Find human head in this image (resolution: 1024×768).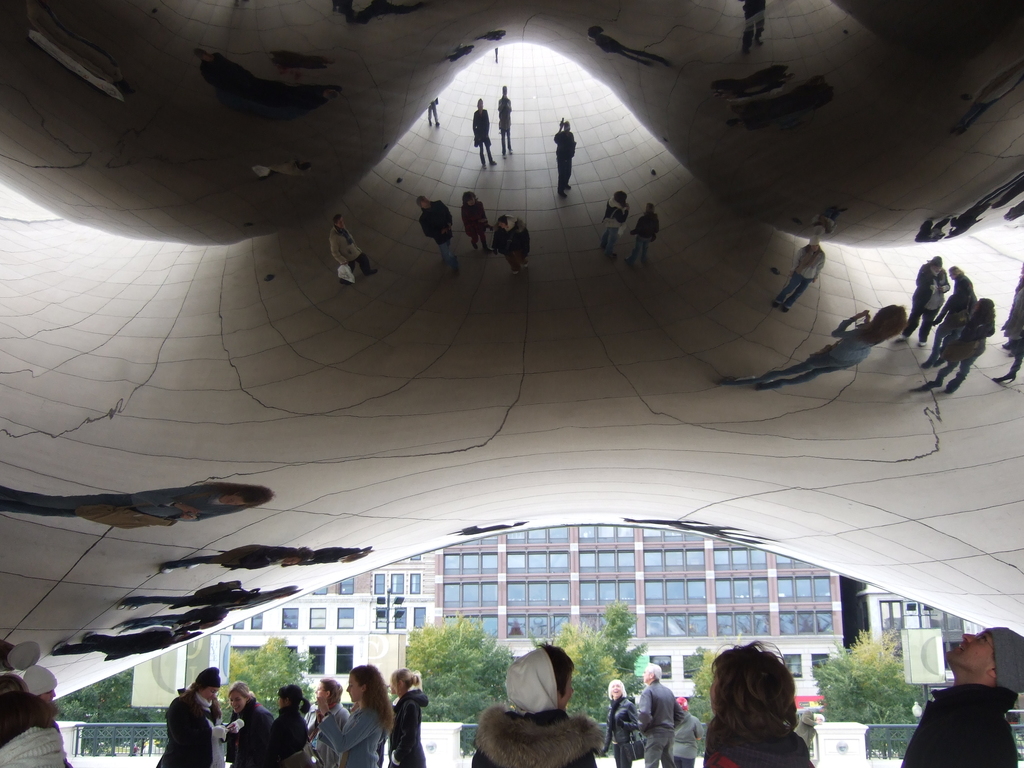
504, 642, 575, 712.
